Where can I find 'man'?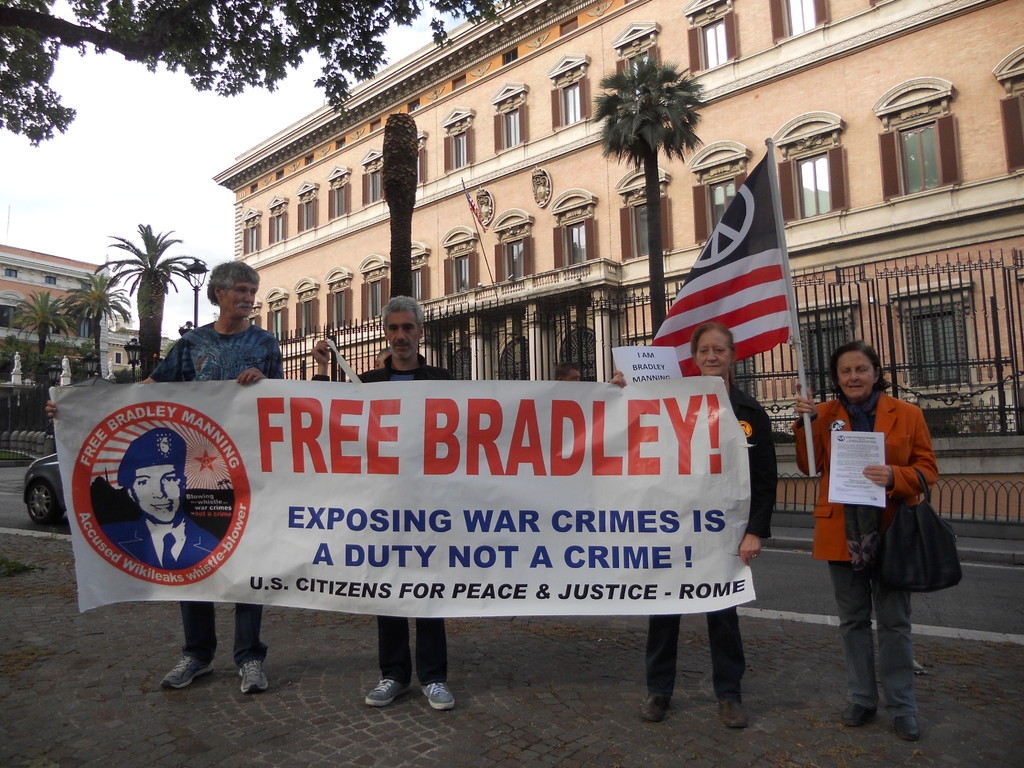
You can find it at region(42, 260, 291, 694).
